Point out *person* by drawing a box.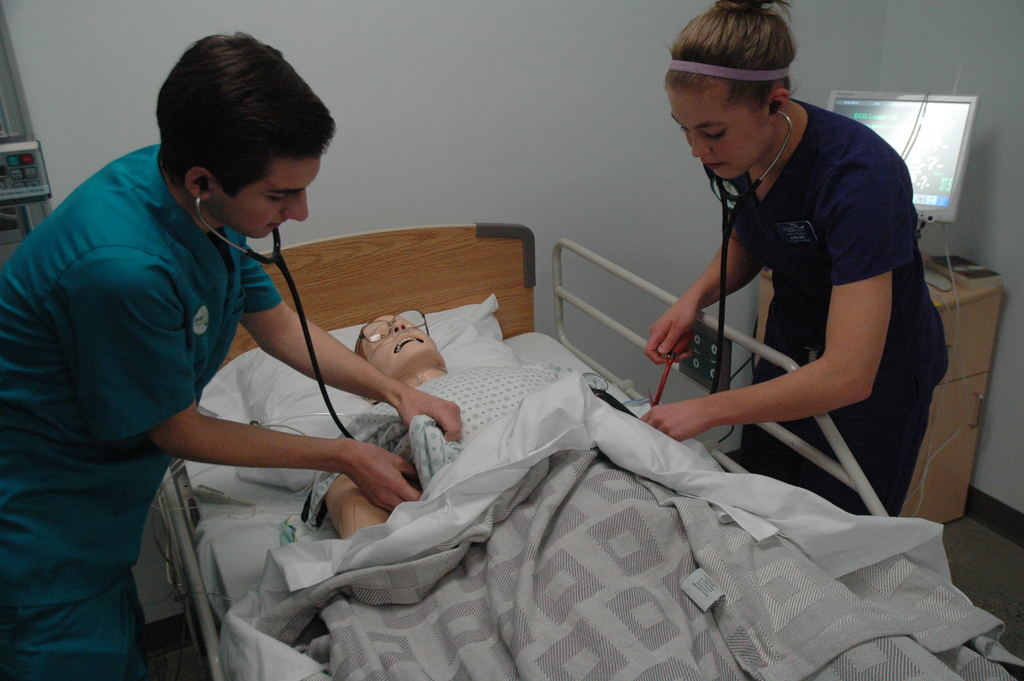
l=630, t=27, r=938, b=537.
